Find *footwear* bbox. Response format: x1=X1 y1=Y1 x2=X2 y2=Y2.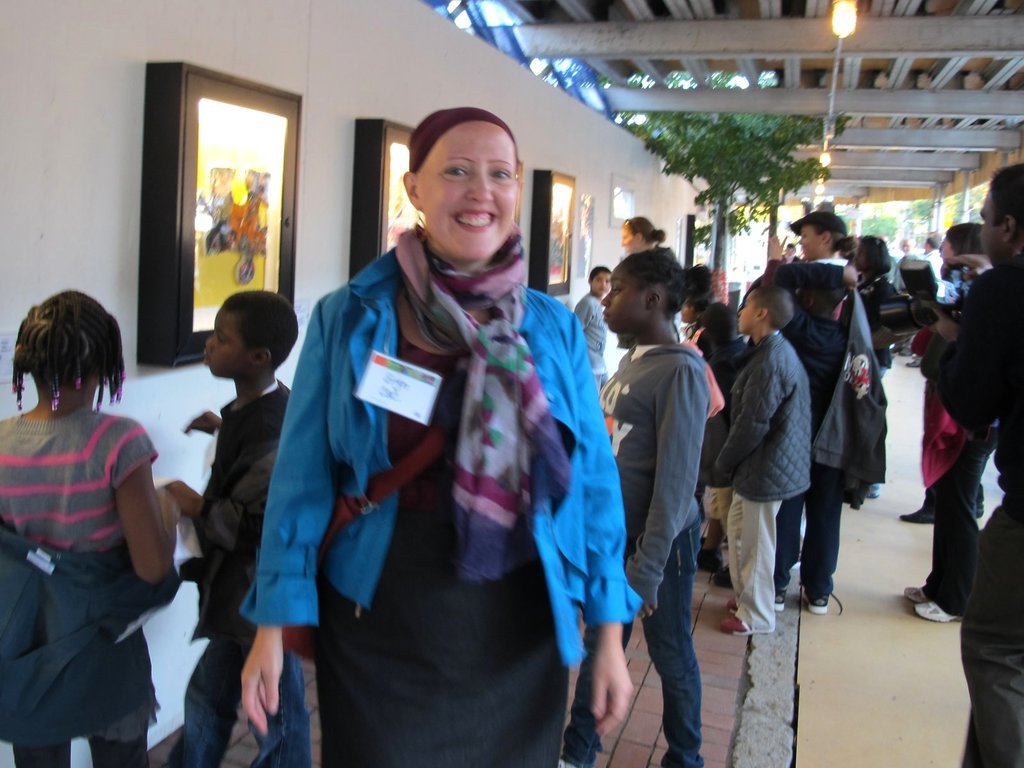
x1=897 y1=505 x2=935 y2=525.
